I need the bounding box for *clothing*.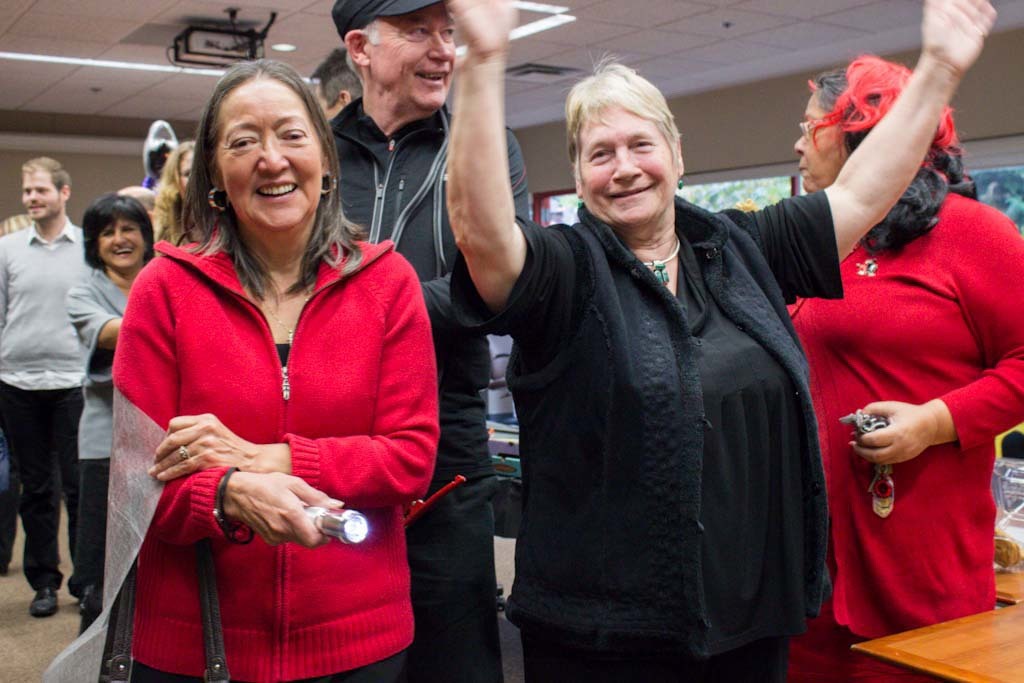
Here it is: bbox=(60, 276, 126, 604).
